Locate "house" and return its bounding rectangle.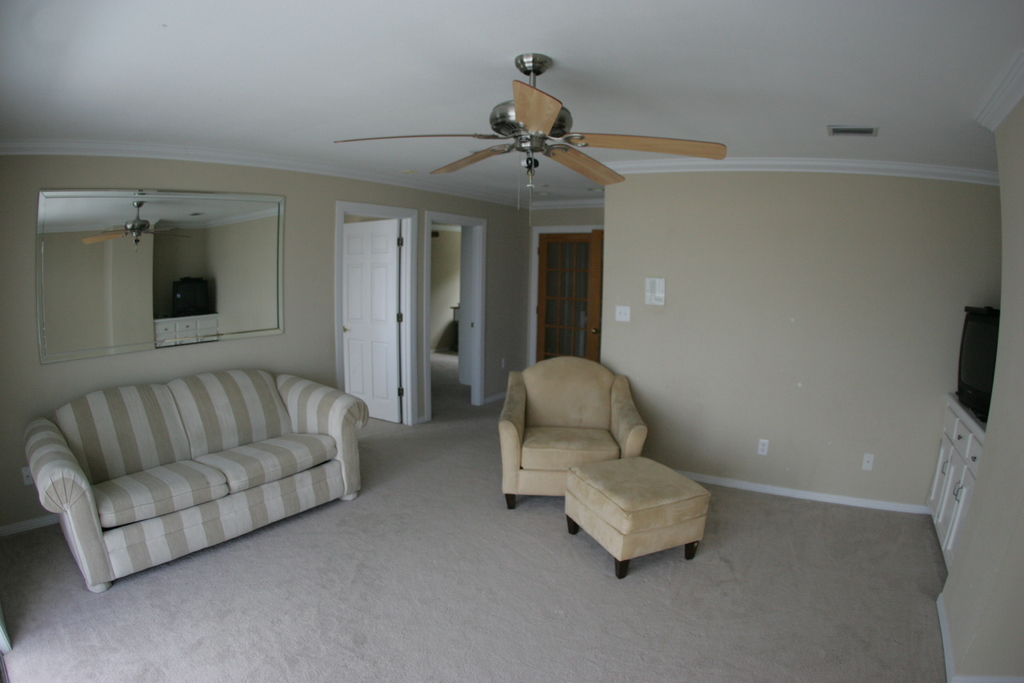
select_region(0, 0, 1023, 682).
